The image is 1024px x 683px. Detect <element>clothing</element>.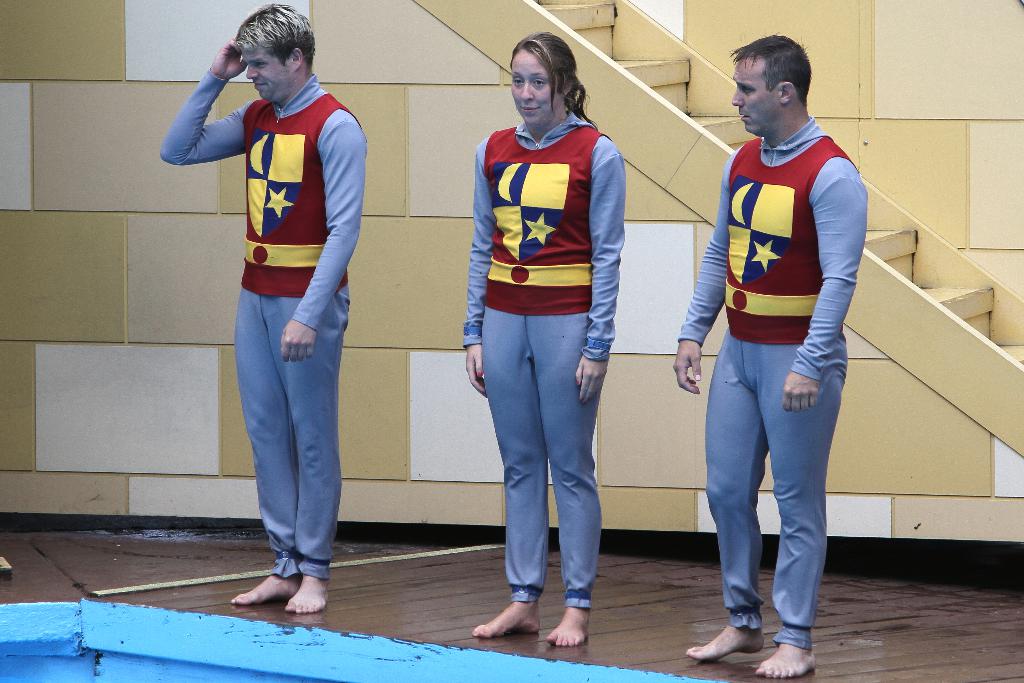
Detection: [left=186, top=20, right=353, bottom=555].
